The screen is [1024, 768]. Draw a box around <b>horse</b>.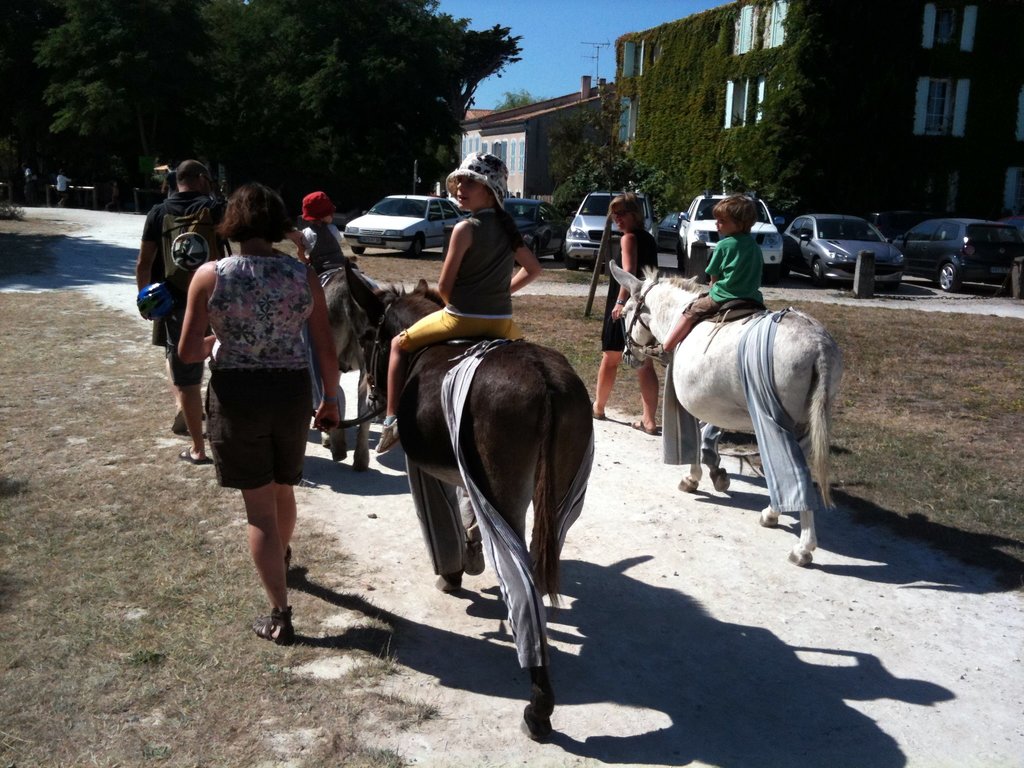
(309,255,382,474).
